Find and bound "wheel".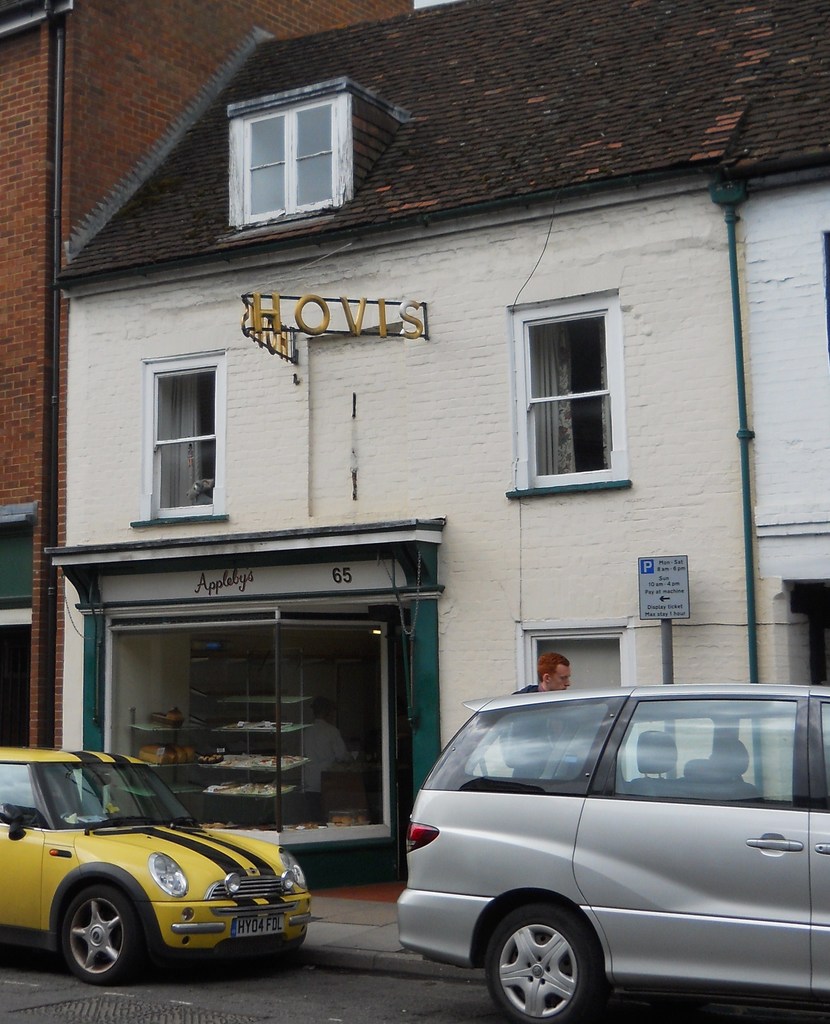
Bound: region(488, 904, 605, 1023).
